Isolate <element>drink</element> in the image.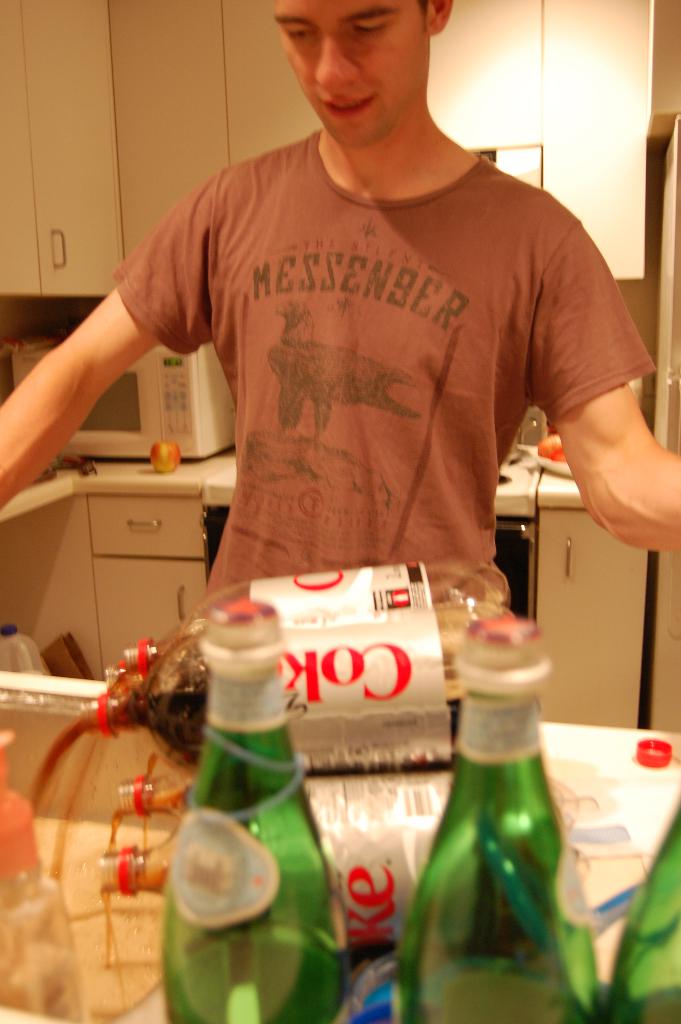
Isolated region: x1=167, y1=598, x2=356, y2=1023.
